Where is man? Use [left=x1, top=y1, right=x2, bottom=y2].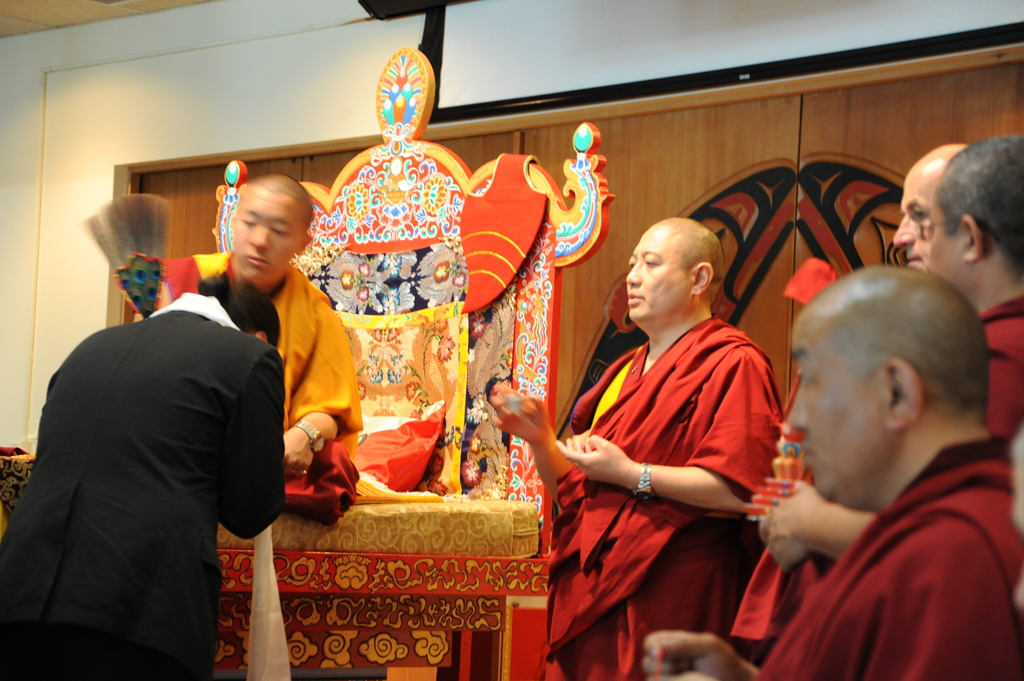
[left=493, top=219, right=781, bottom=680].
